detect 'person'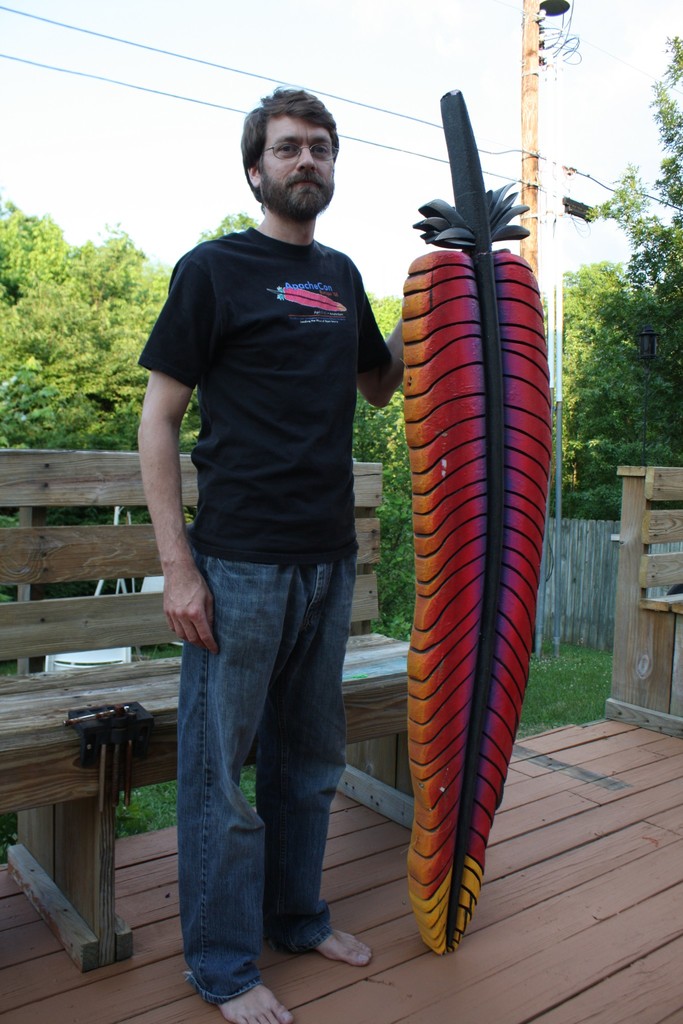
(x1=125, y1=85, x2=412, y2=1023)
